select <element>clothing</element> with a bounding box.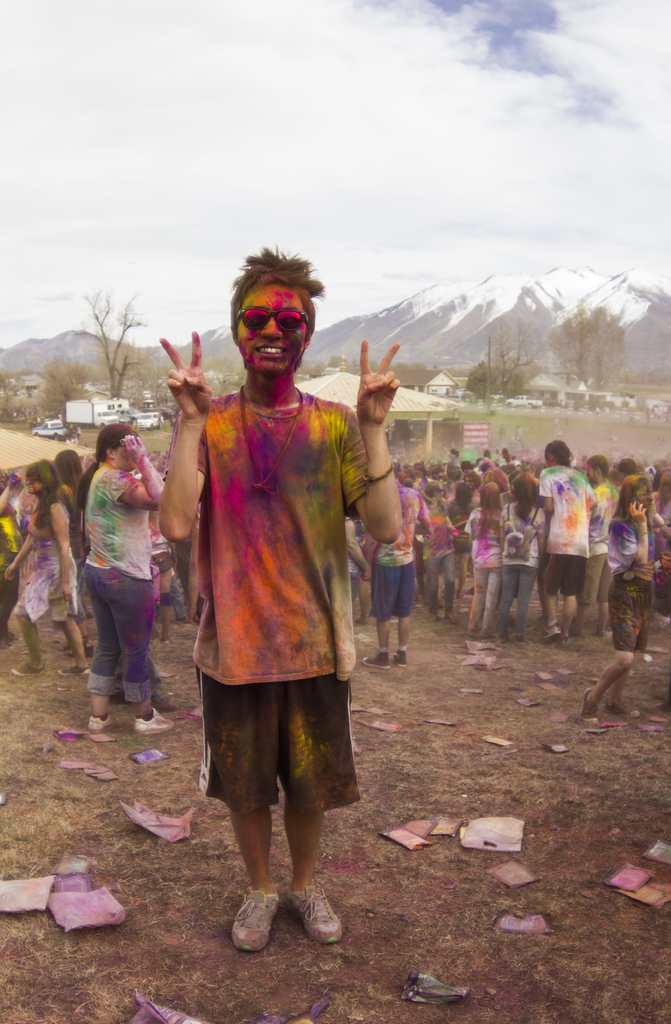
[x1=441, y1=496, x2=465, y2=595].
